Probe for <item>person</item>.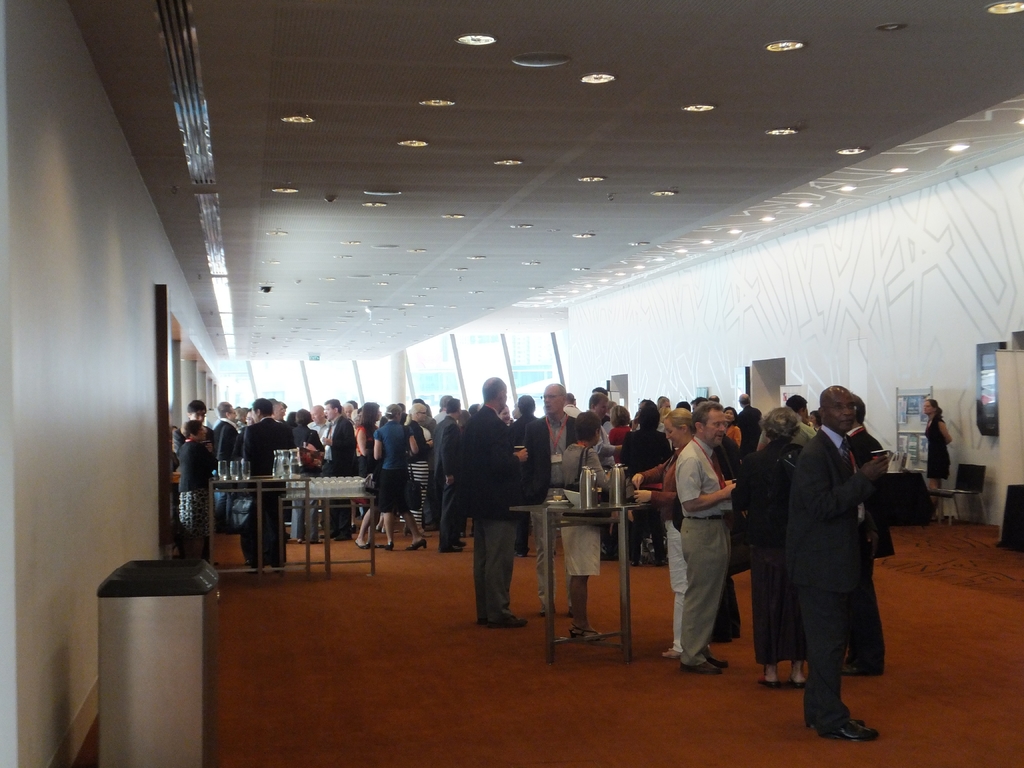
Probe result: 223, 415, 265, 472.
